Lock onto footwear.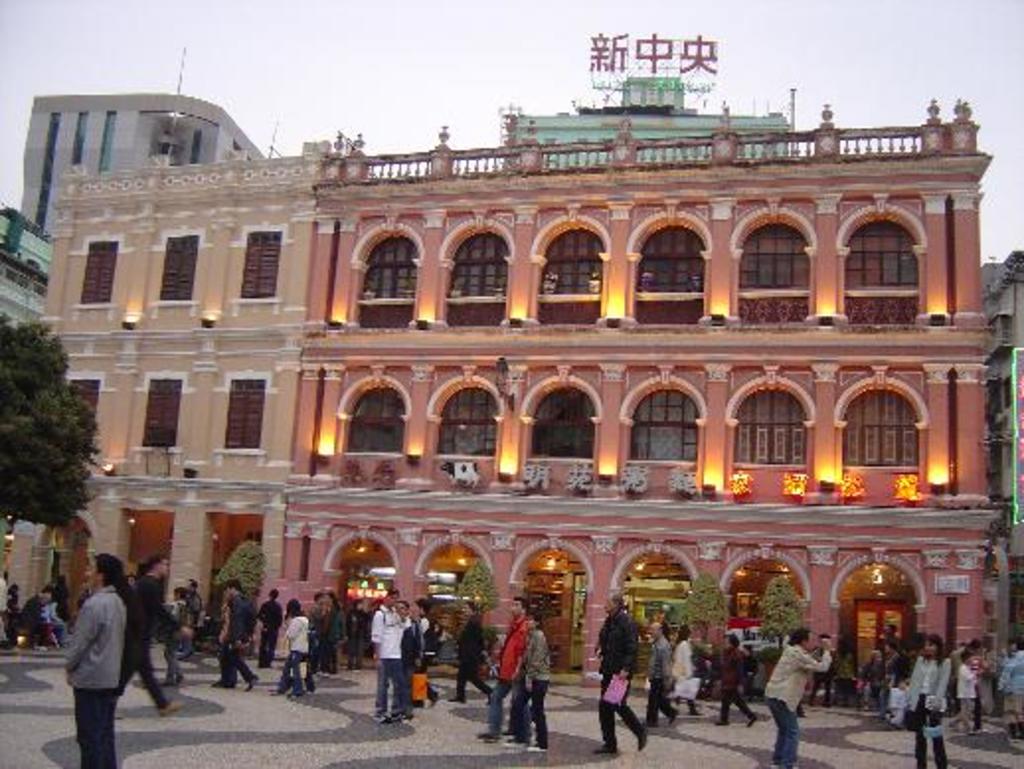
Locked: region(741, 718, 755, 724).
